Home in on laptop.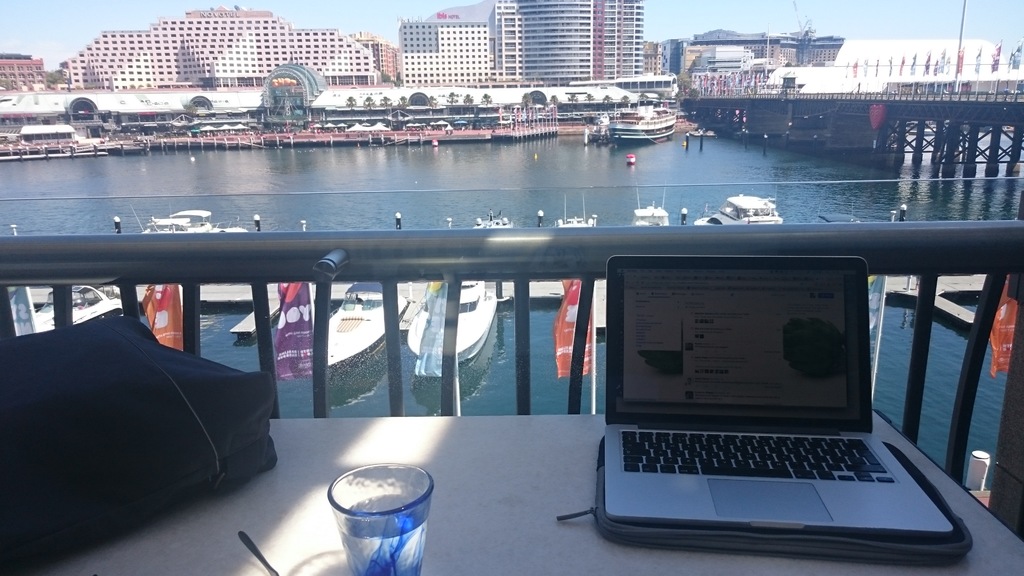
Homed in at <region>605, 255, 955, 541</region>.
